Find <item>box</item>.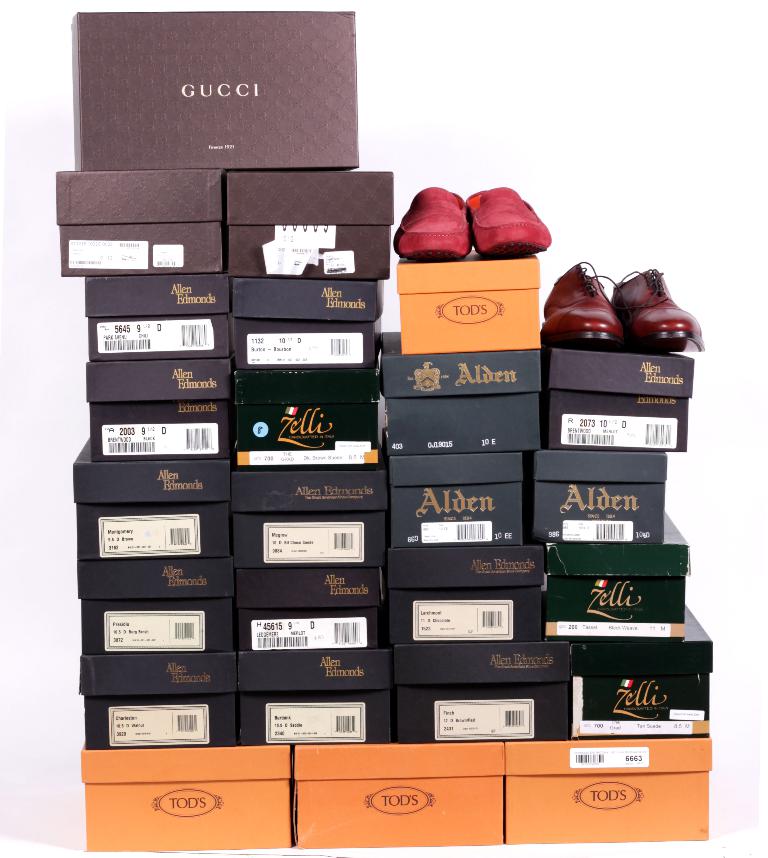
pyautogui.locateOnScreen(56, 169, 222, 275).
